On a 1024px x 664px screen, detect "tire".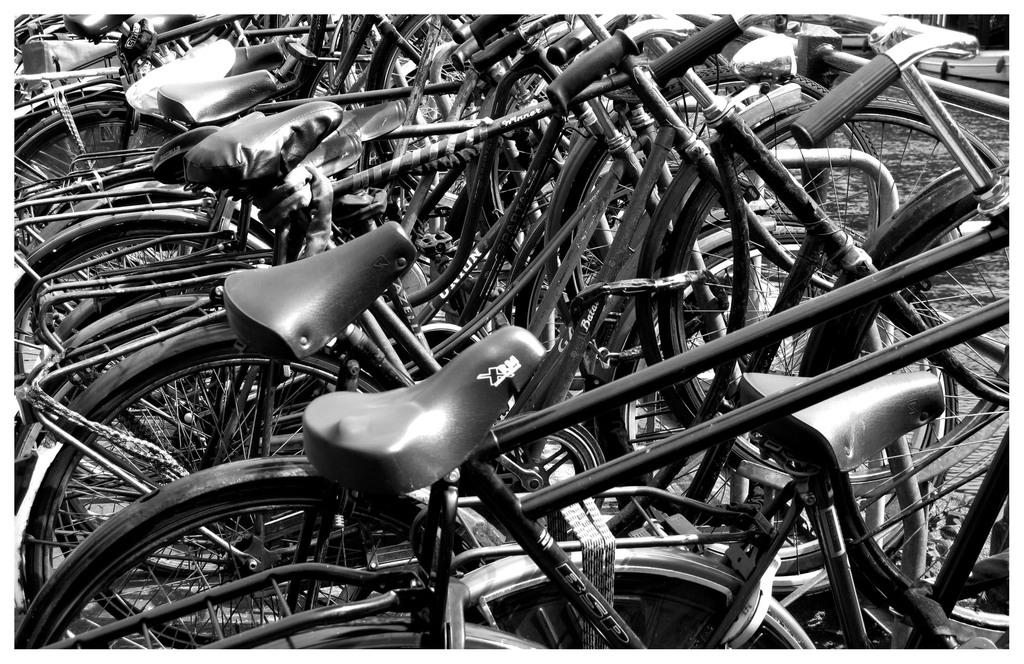
box(42, 348, 386, 648).
